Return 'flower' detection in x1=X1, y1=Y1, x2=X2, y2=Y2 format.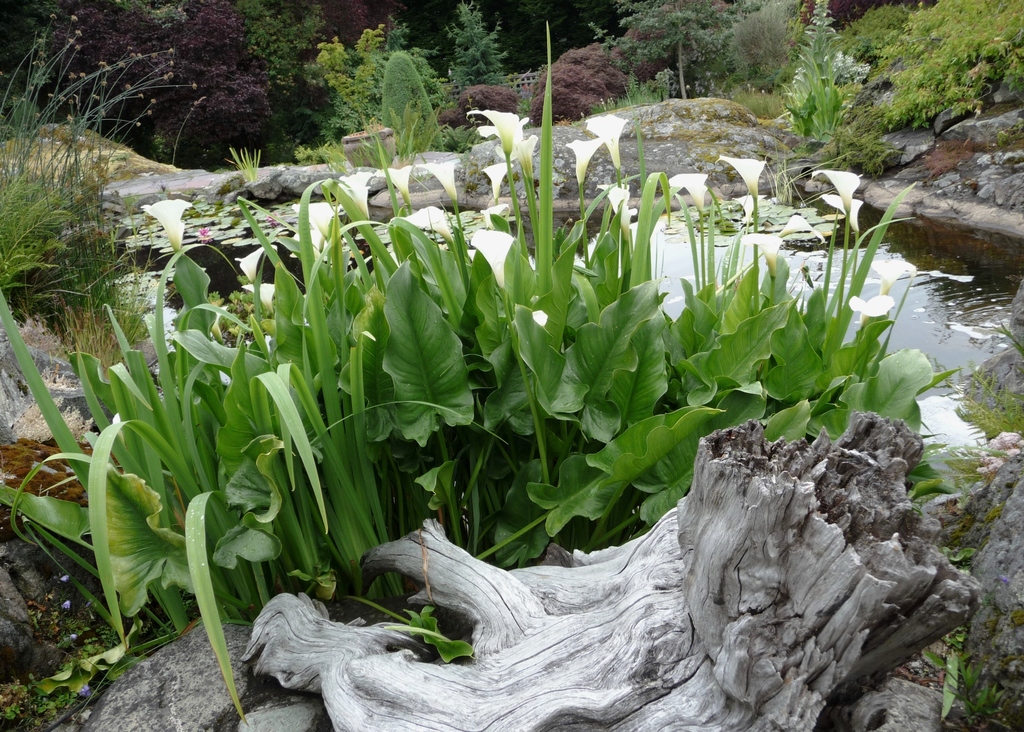
x1=295, y1=202, x2=334, y2=238.
